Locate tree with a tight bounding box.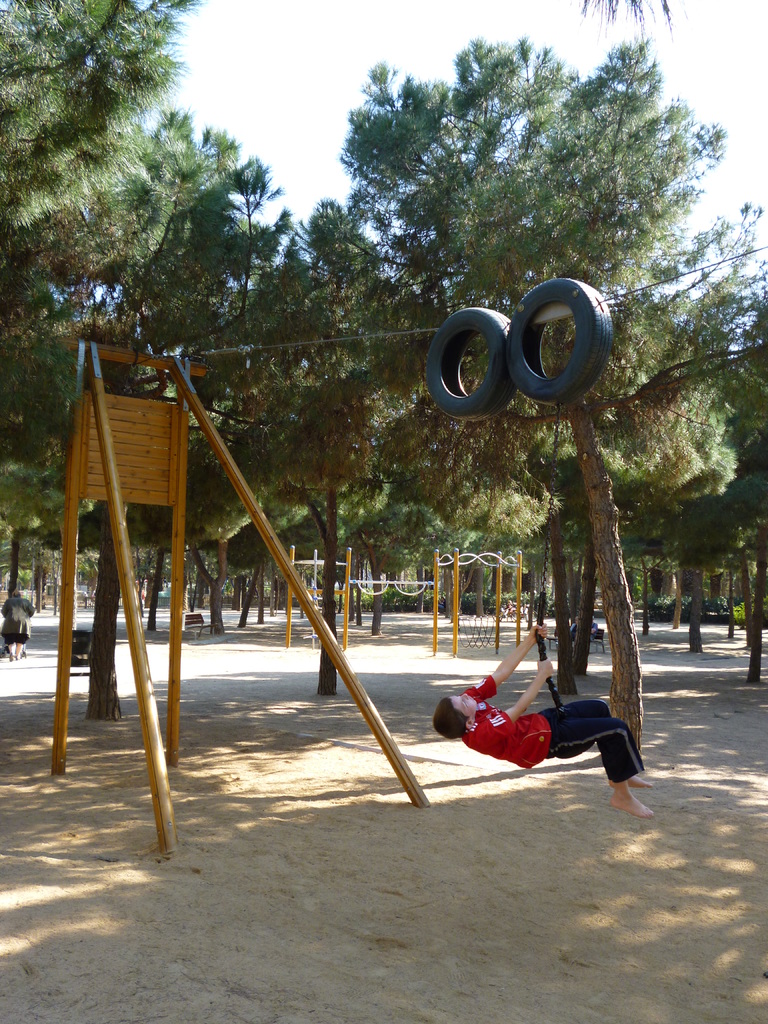
bbox=(650, 308, 767, 675).
